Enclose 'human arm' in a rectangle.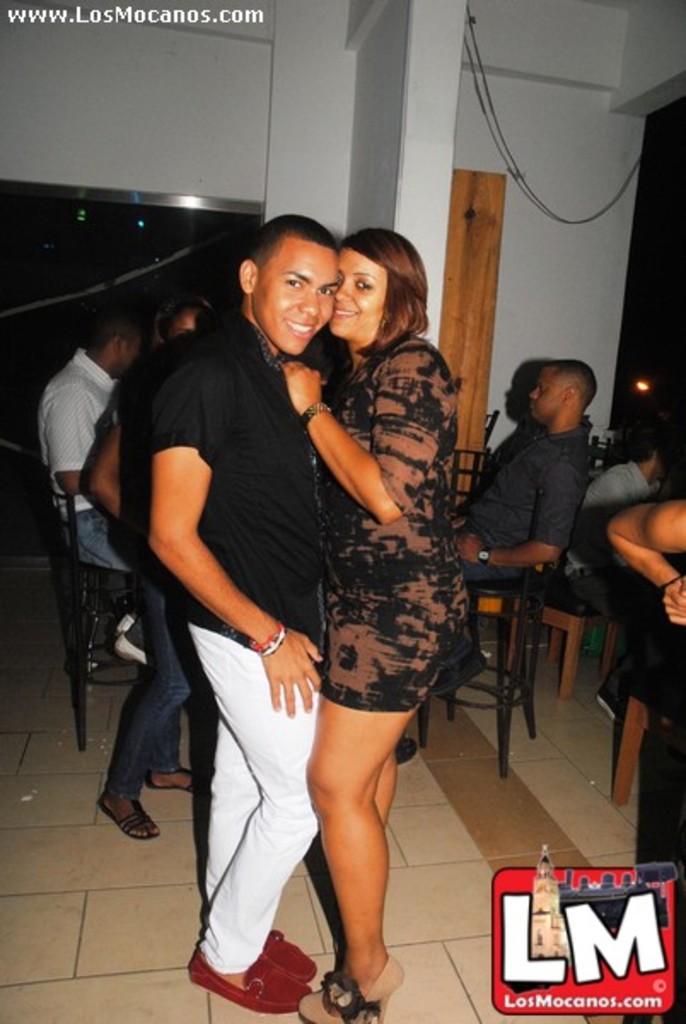
bbox=(41, 386, 102, 498).
